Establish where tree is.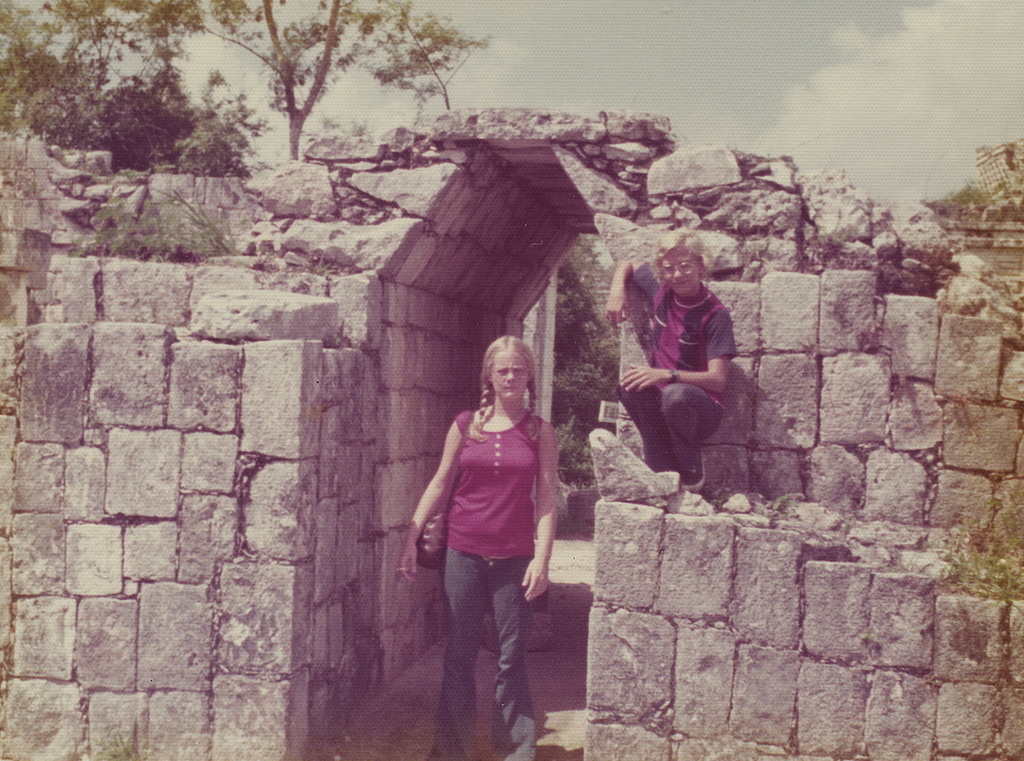
Established at x1=361 y1=0 x2=499 y2=110.
